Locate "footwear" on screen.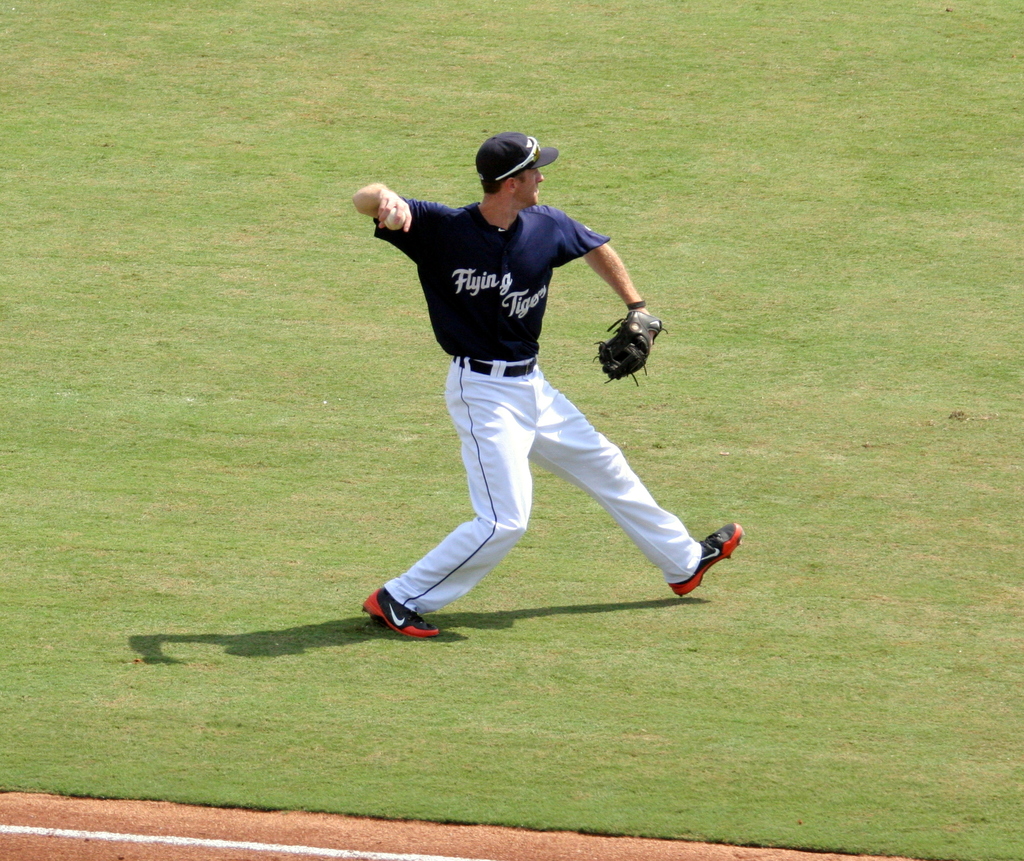
On screen at 356,584,436,635.
